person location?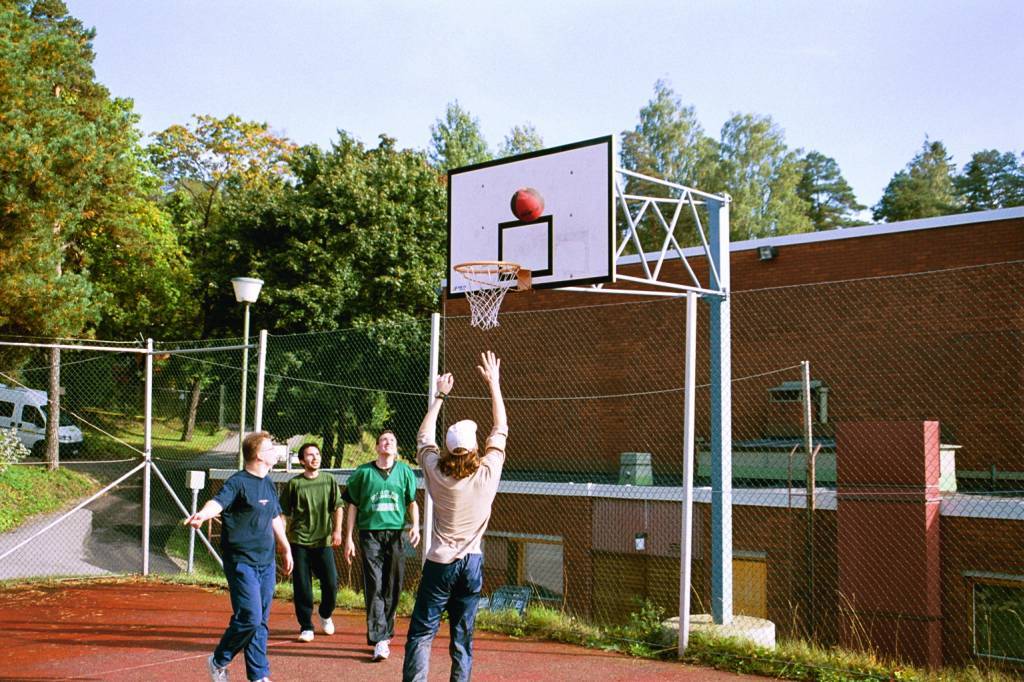
201:423:293:672
